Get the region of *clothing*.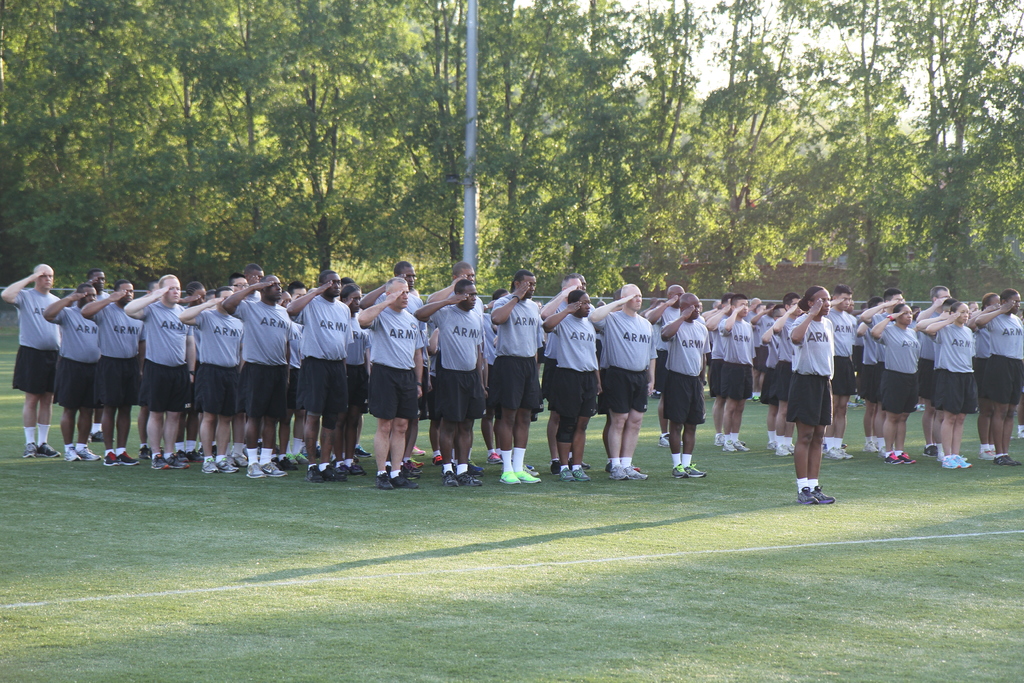
<bbox>544, 373, 596, 414</bbox>.
